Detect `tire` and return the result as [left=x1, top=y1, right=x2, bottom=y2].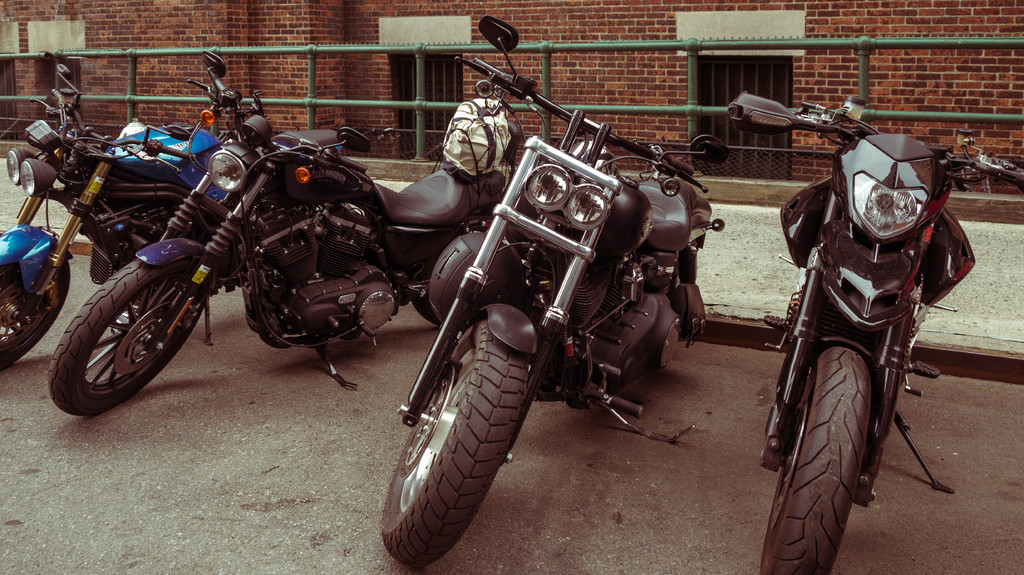
[left=378, top=303, right=536, bottom=572].
